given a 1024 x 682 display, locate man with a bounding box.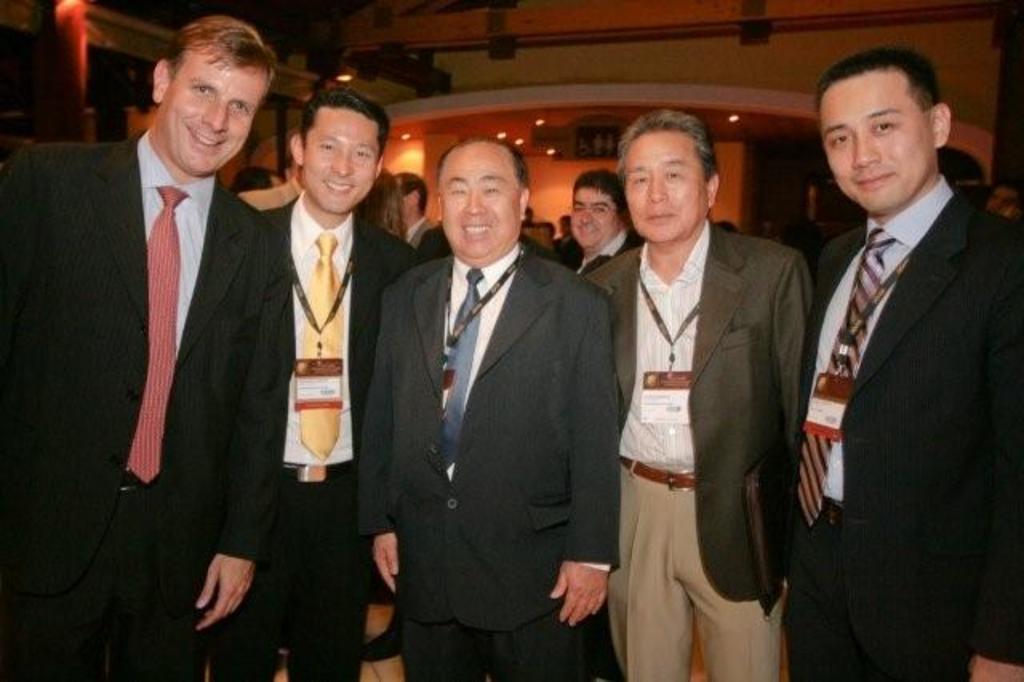
Located: bbox=(357, 133, 619, 680).
